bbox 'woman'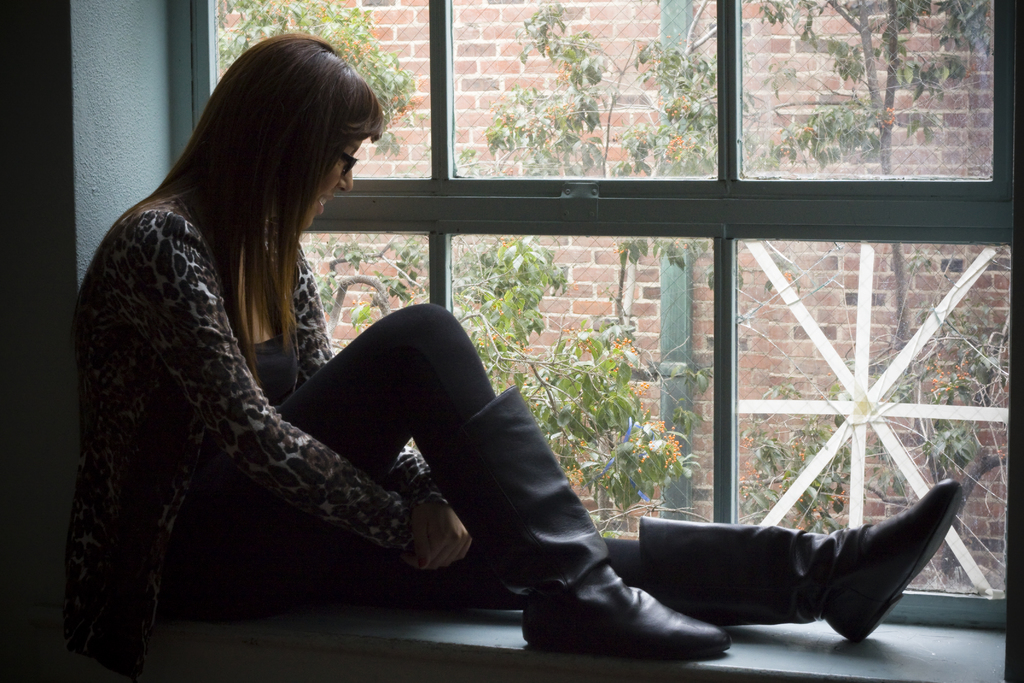
x1=106, y1=79, x2=790, y2=682
